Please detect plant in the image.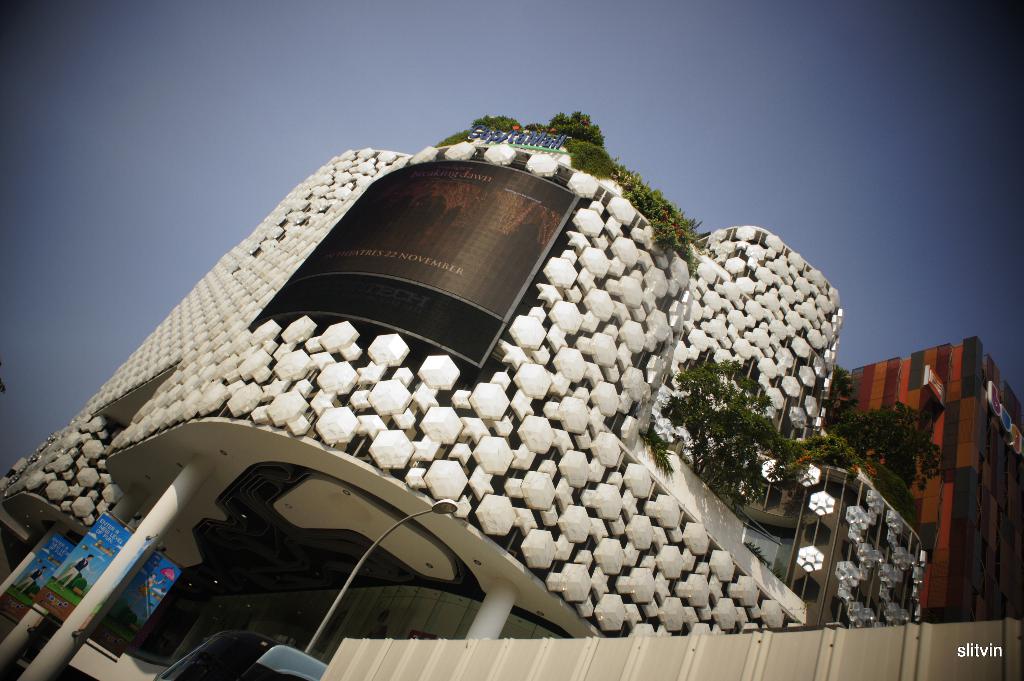
632/399/678/488.
